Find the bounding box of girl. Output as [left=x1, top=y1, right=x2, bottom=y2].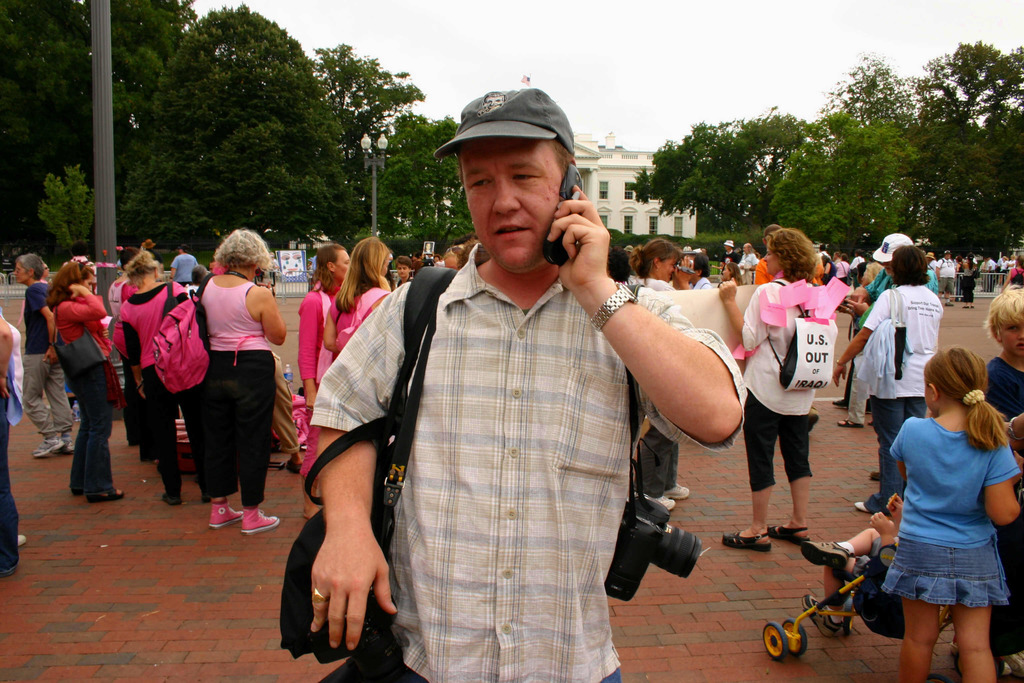
[left=88, top=248, right=197, bottom=502].
